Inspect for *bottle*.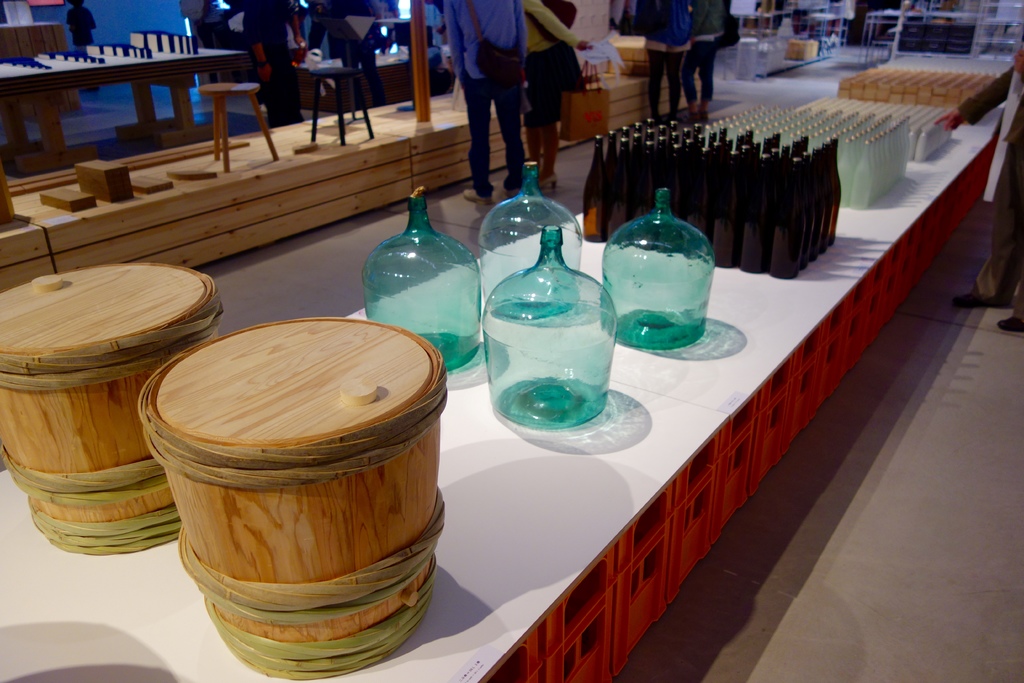
Inspection: {"left": 810, "top": 144, "right": 820, "bottom": 254}.
